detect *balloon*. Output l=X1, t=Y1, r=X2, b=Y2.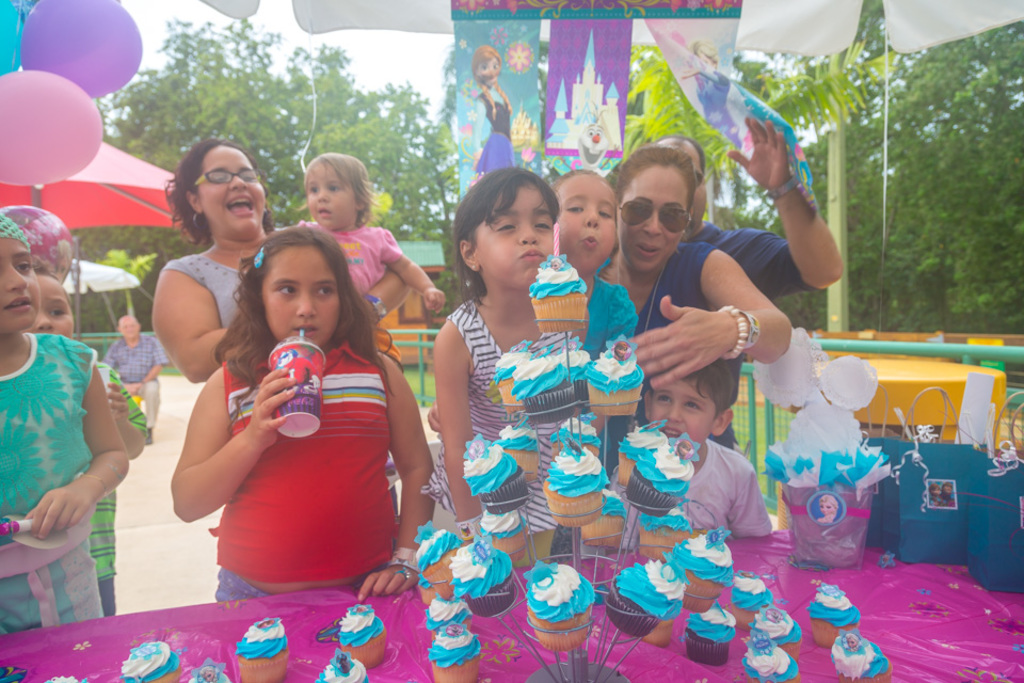
l=0, t=70, r=103, b=179.
